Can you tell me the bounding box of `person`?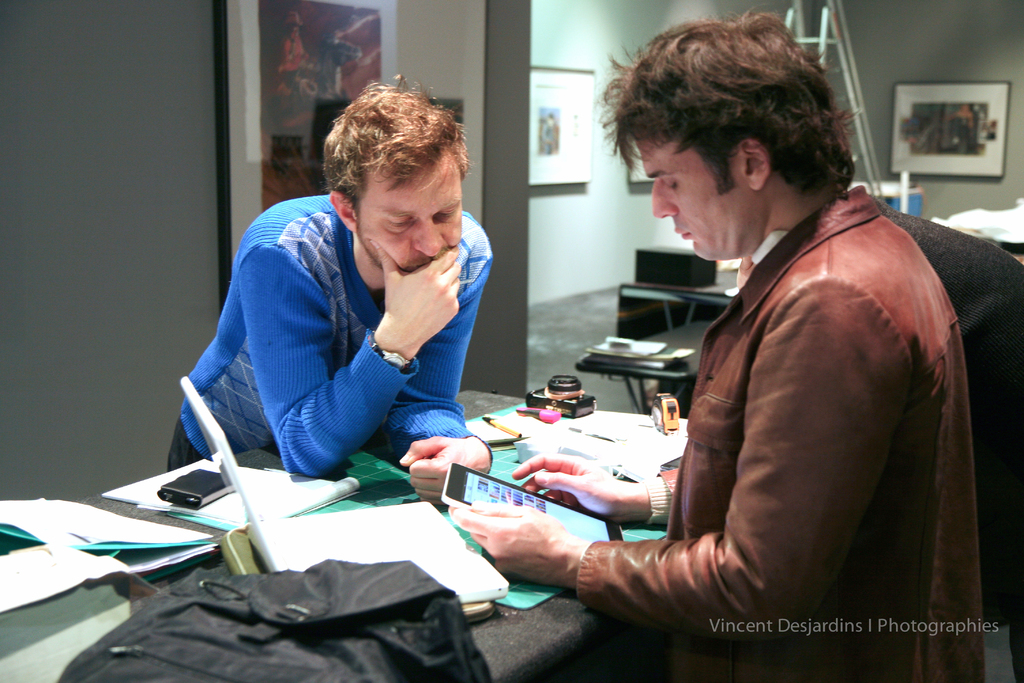
(x1=195, y1=63, x2=509, y2=542).
